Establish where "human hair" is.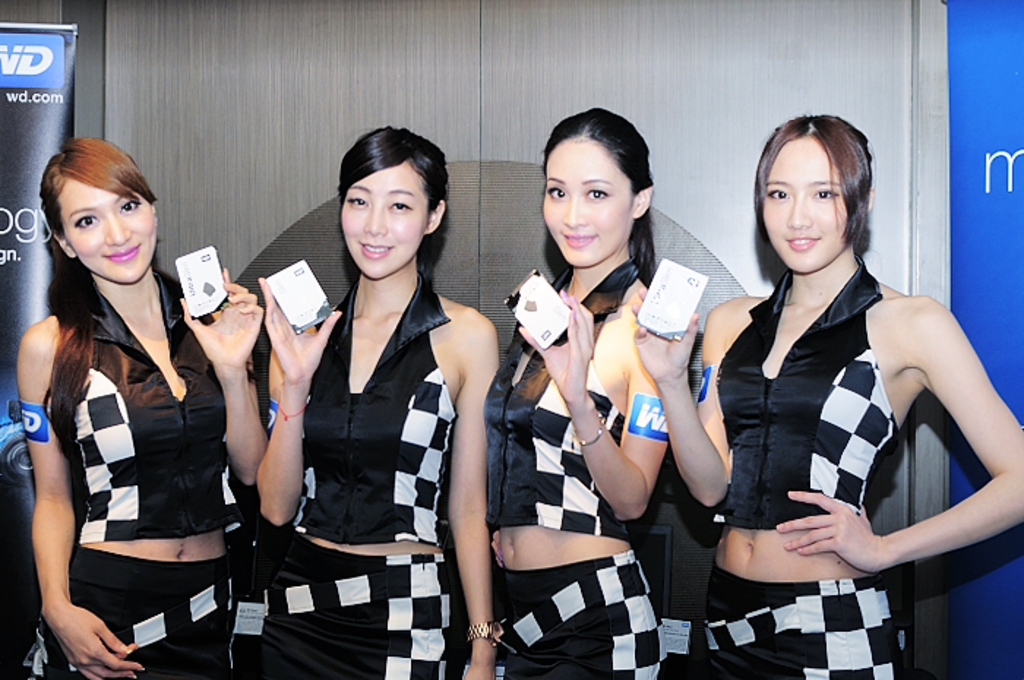
Established at locate(35, 133, 158, 458).
